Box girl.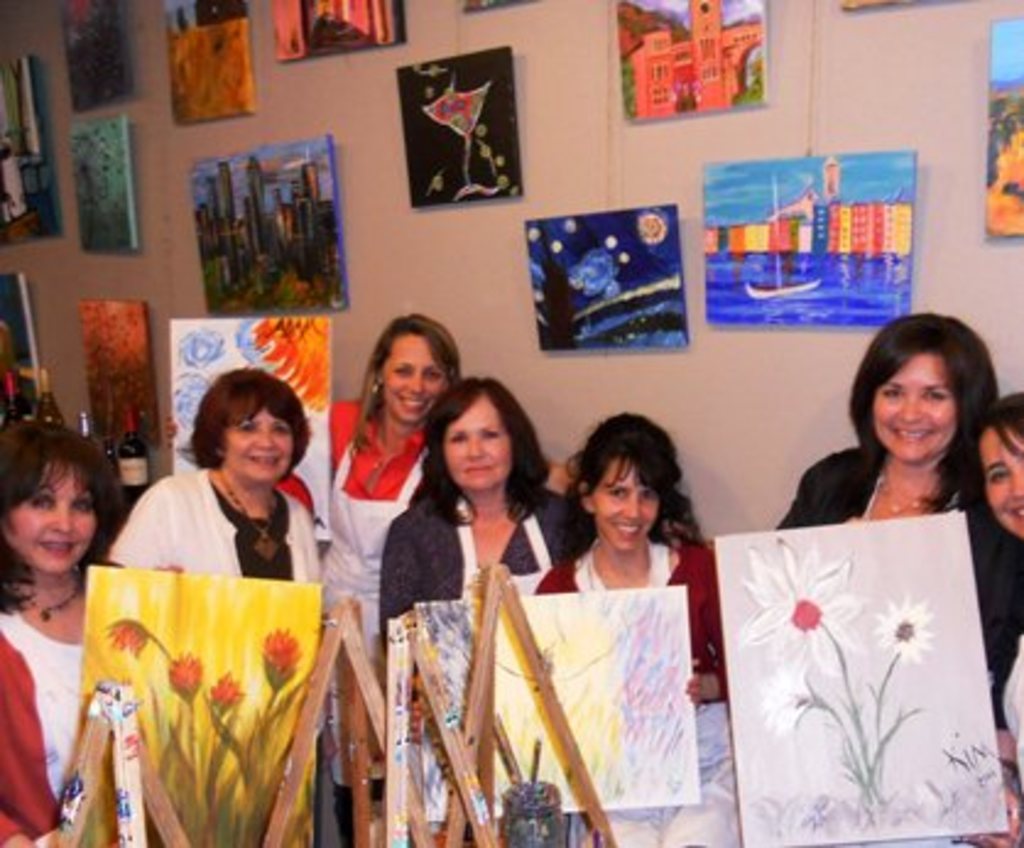
{"left": 774, "top": 311, "right": 995, "bottom": 846}.
